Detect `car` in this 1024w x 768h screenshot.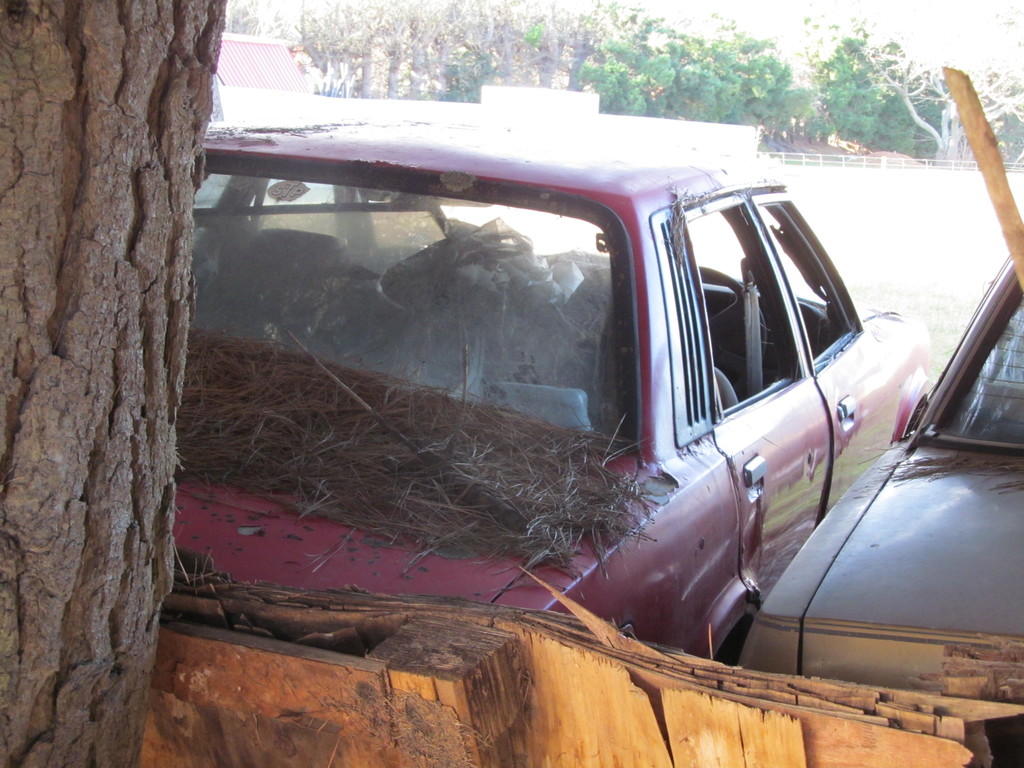
Detection: left=740, top=259, right=1023, bottom=705.
